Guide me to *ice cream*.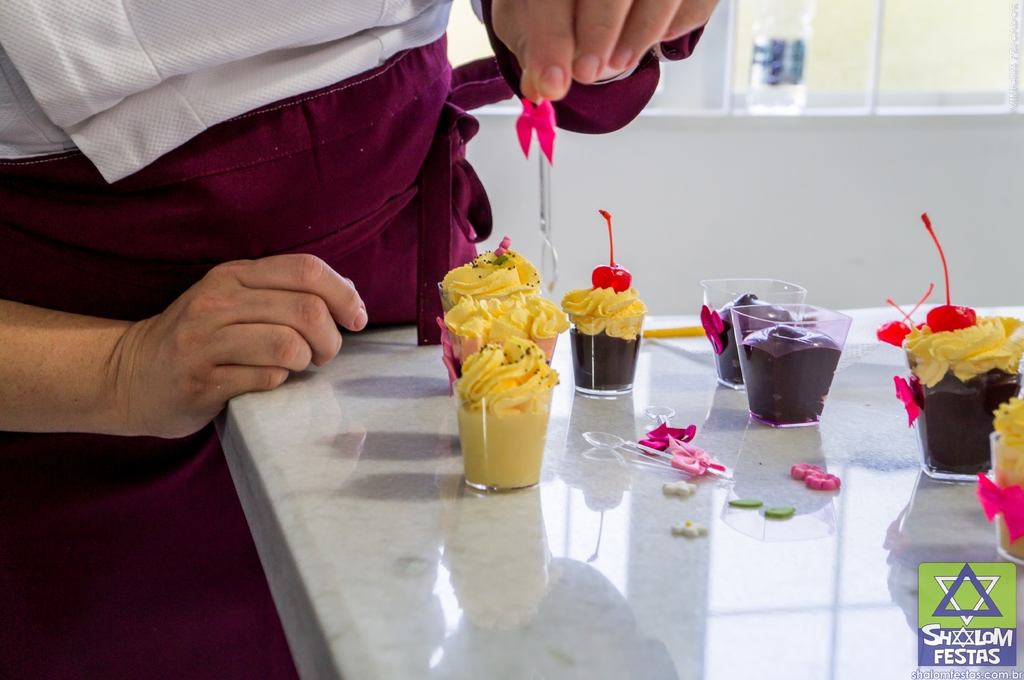
Guidance: bbox=[894, 207, 1023, 480].
